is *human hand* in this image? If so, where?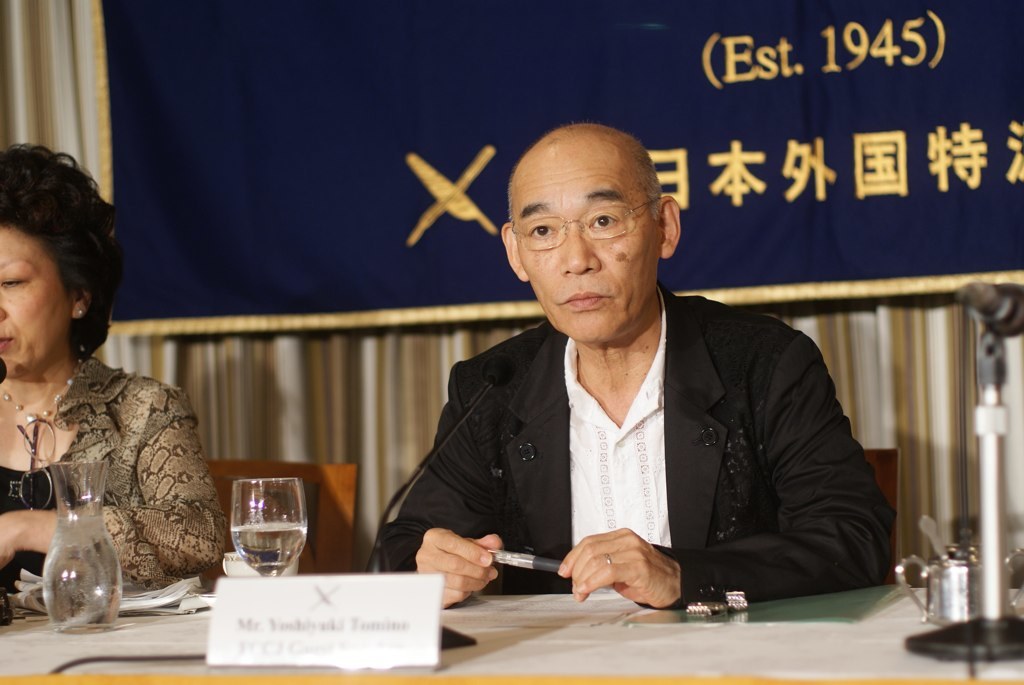
Yes, at 0,513,23,573.
